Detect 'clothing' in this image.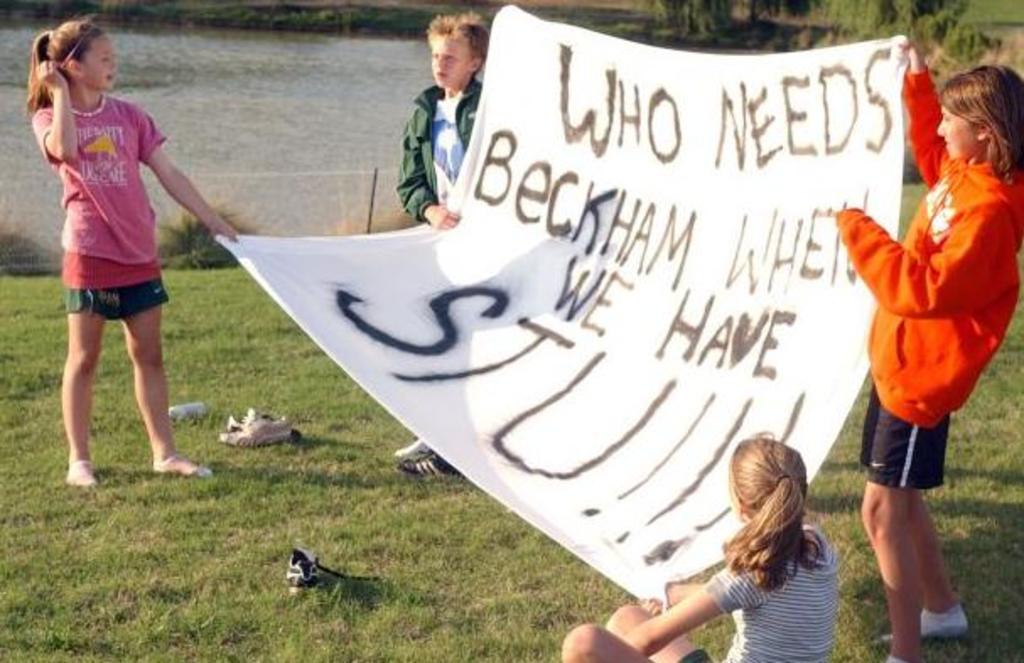
Detection: (838, 61, 1022, 488).
